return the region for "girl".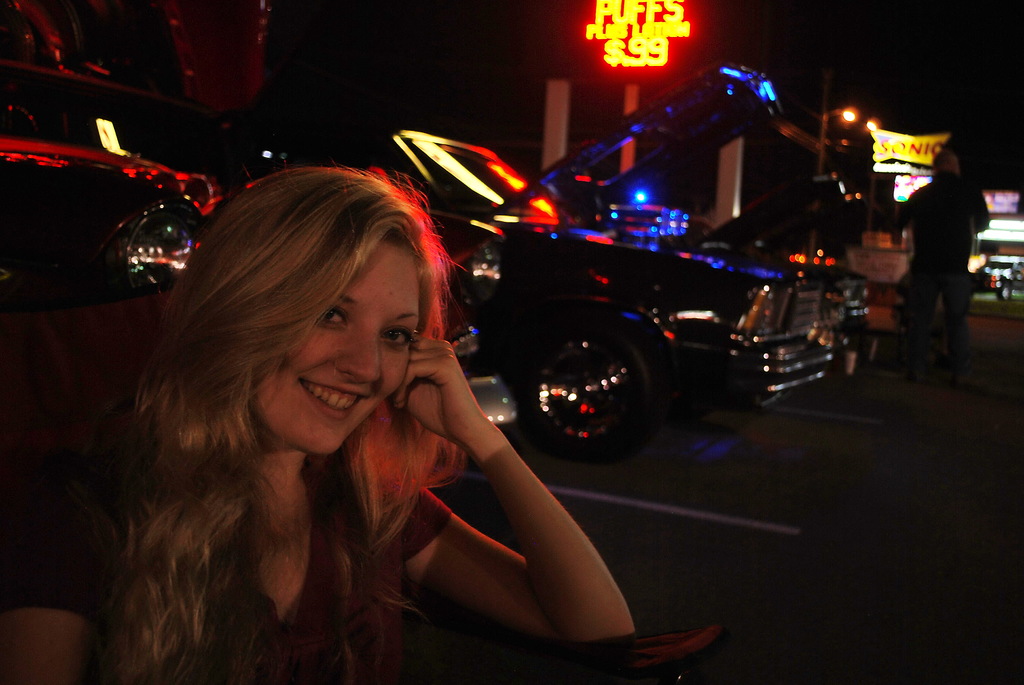
rect(0, 157, 641, 684).
